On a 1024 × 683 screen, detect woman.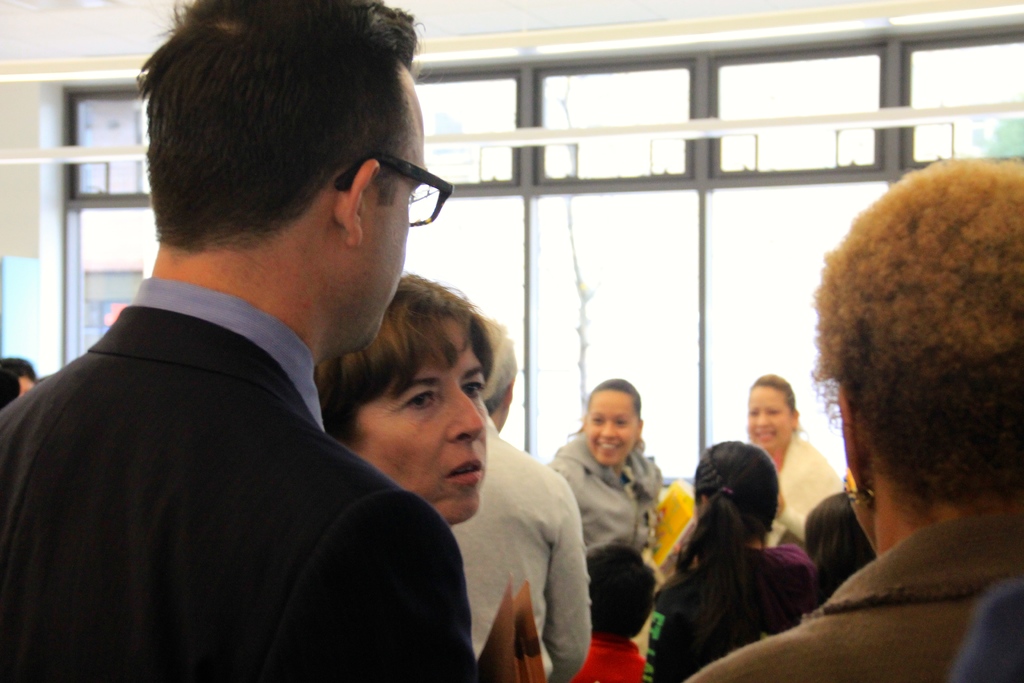
[x1=543, y1=369, x2=669, y2=579].
